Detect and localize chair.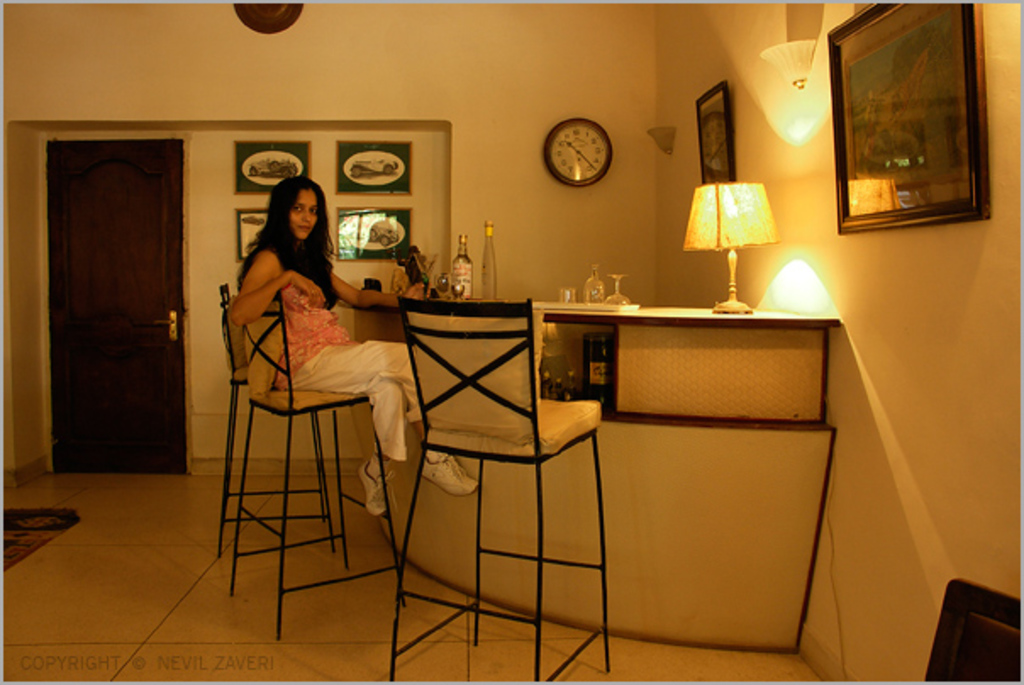
Localized at 361 271 617 653.
